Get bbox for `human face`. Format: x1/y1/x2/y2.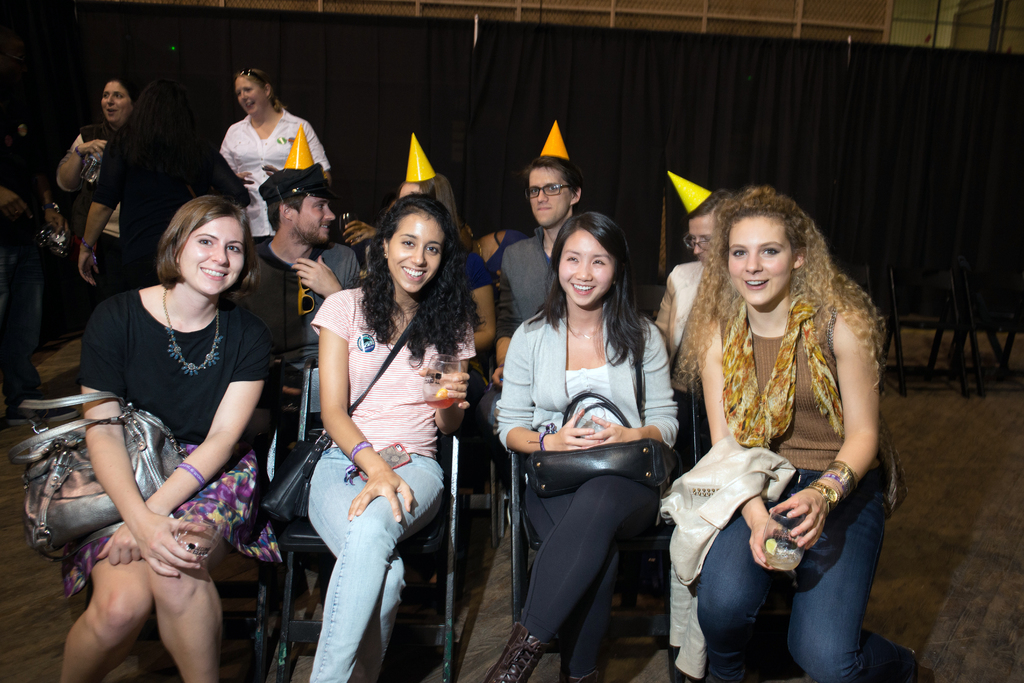
559/232/617/310.
